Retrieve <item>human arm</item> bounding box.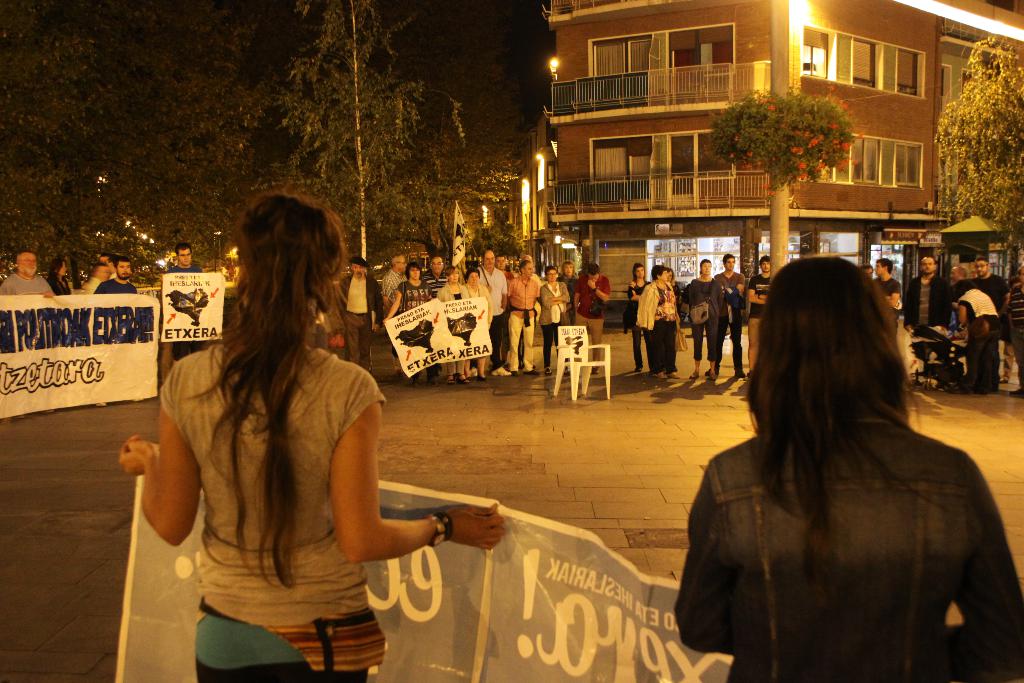
Bounding box: [926, 451, 1023, 681].
